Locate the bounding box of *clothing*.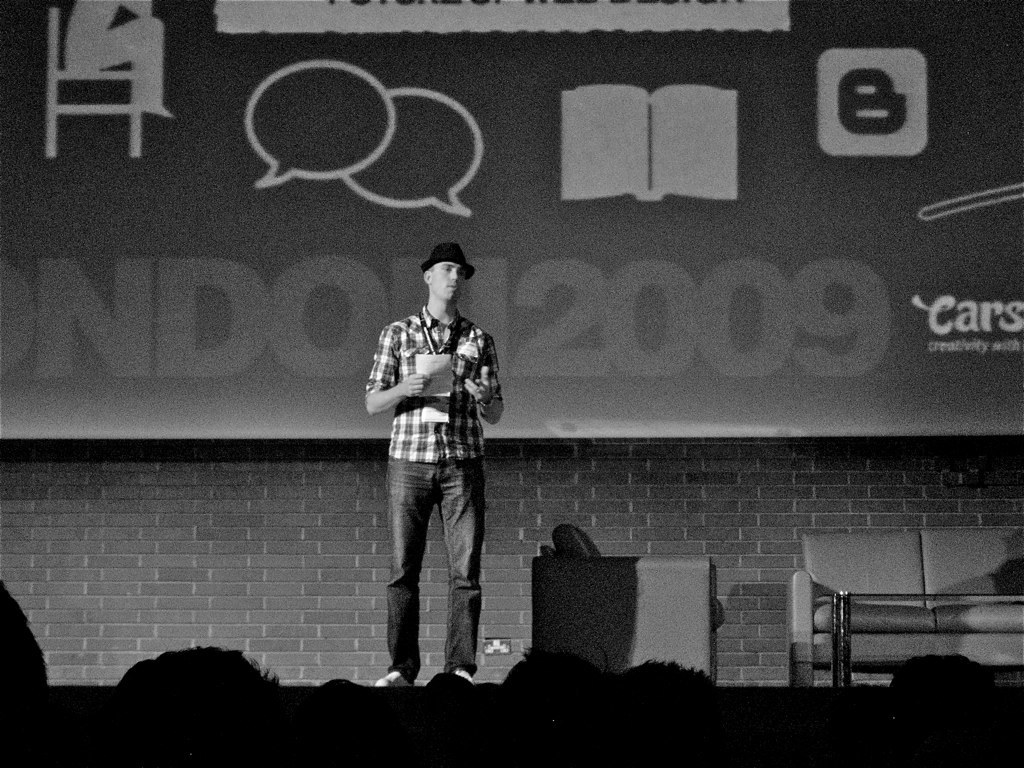
Bounding box: 362:262:504:625.
